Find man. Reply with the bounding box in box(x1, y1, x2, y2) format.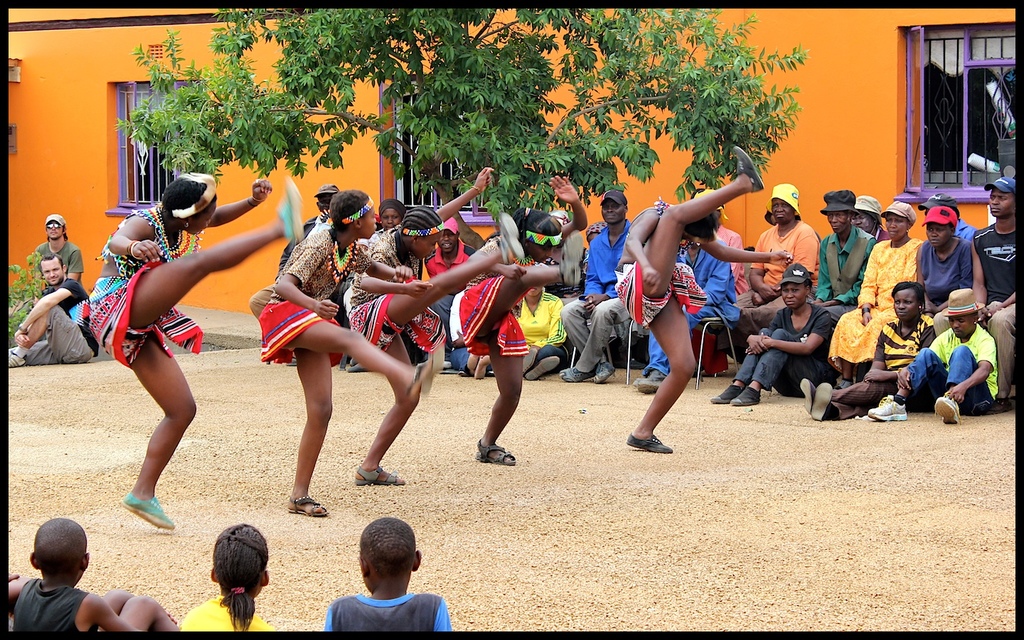
box(860, 201, 930, 302).
